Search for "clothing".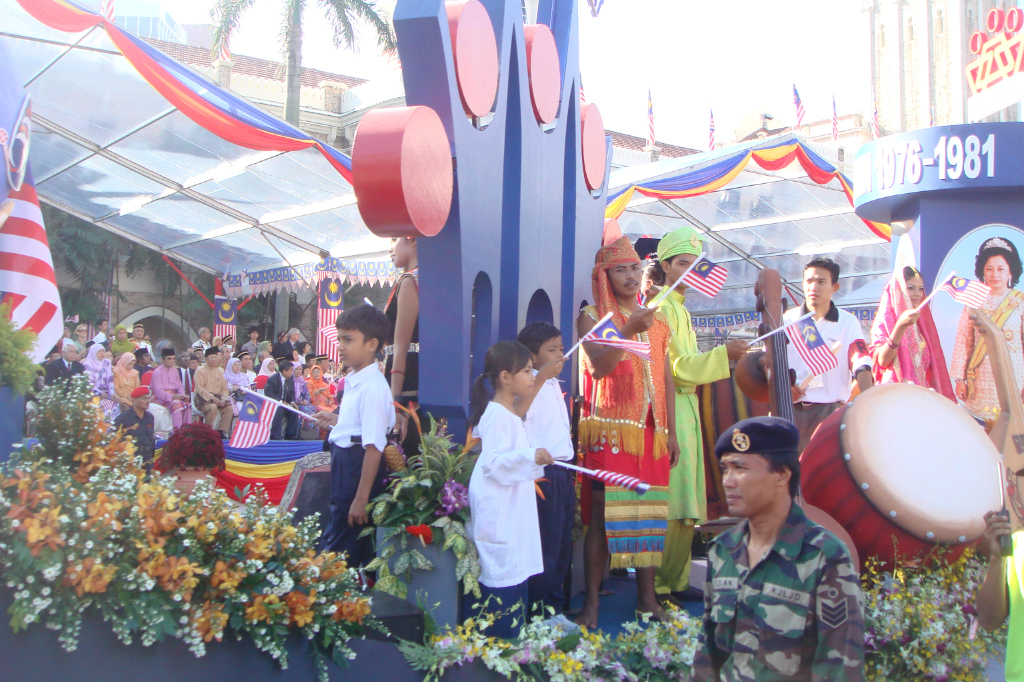
Found at [left=381, top=261, right=429, bottom=411].
